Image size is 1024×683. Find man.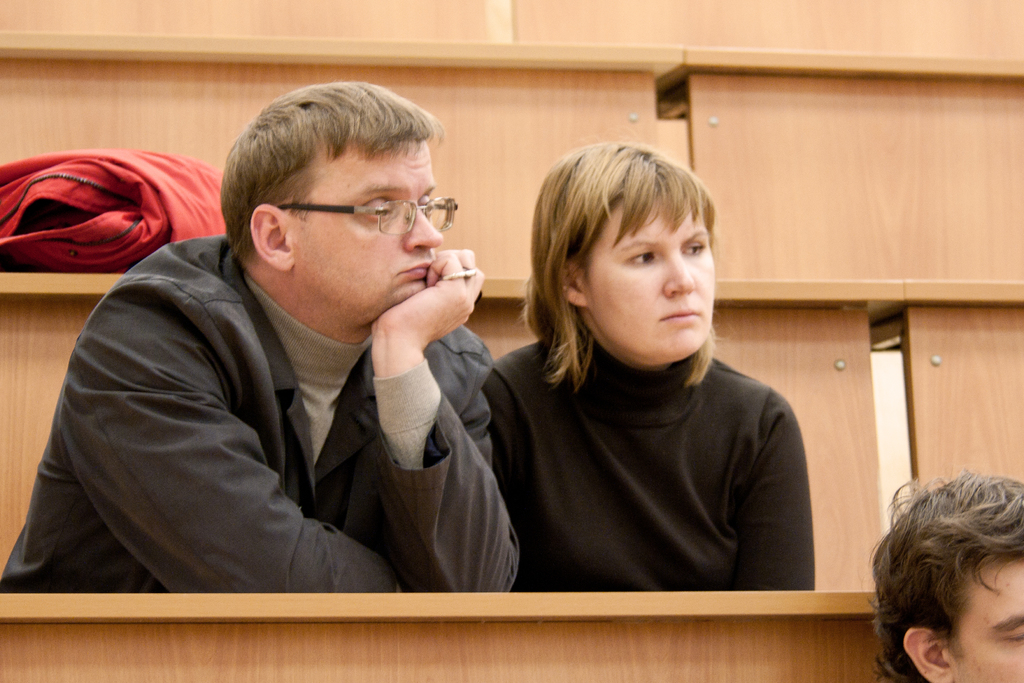
(left=873, top=463, right=1023, bottom=682).
